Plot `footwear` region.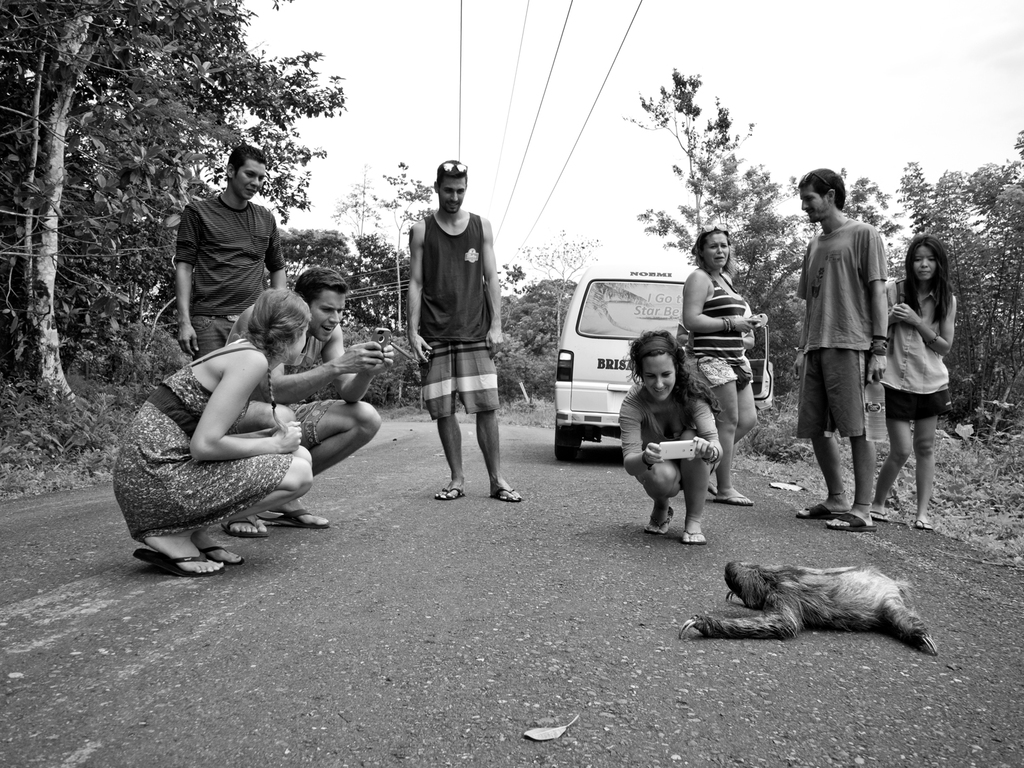
Plotted at 827,514,868,534.
